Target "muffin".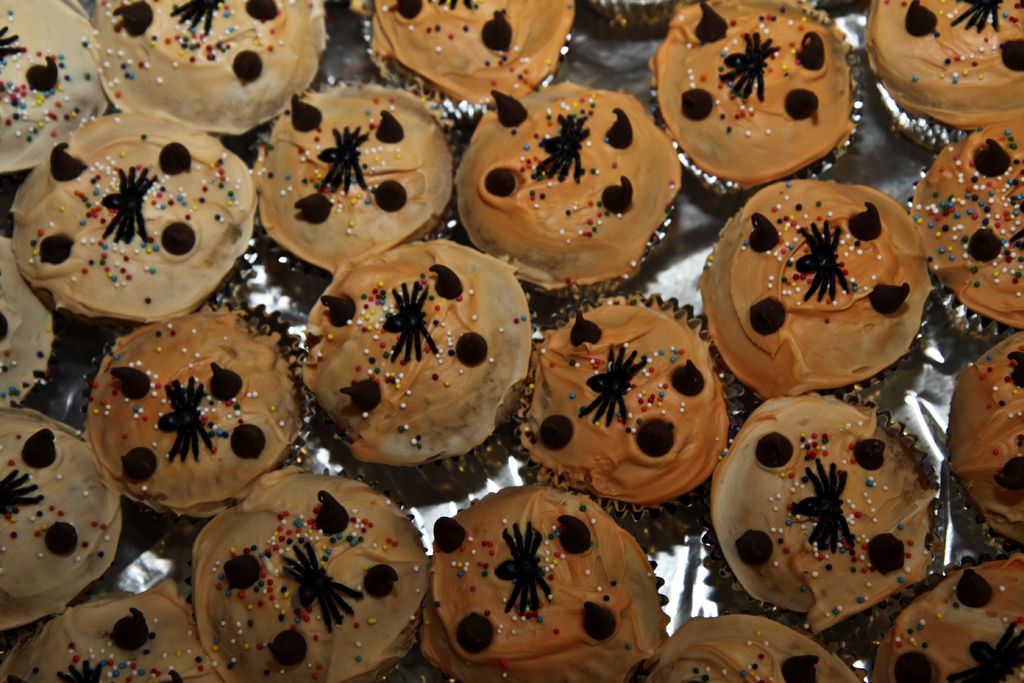
Target region: box(80, 296, 311, 525).
